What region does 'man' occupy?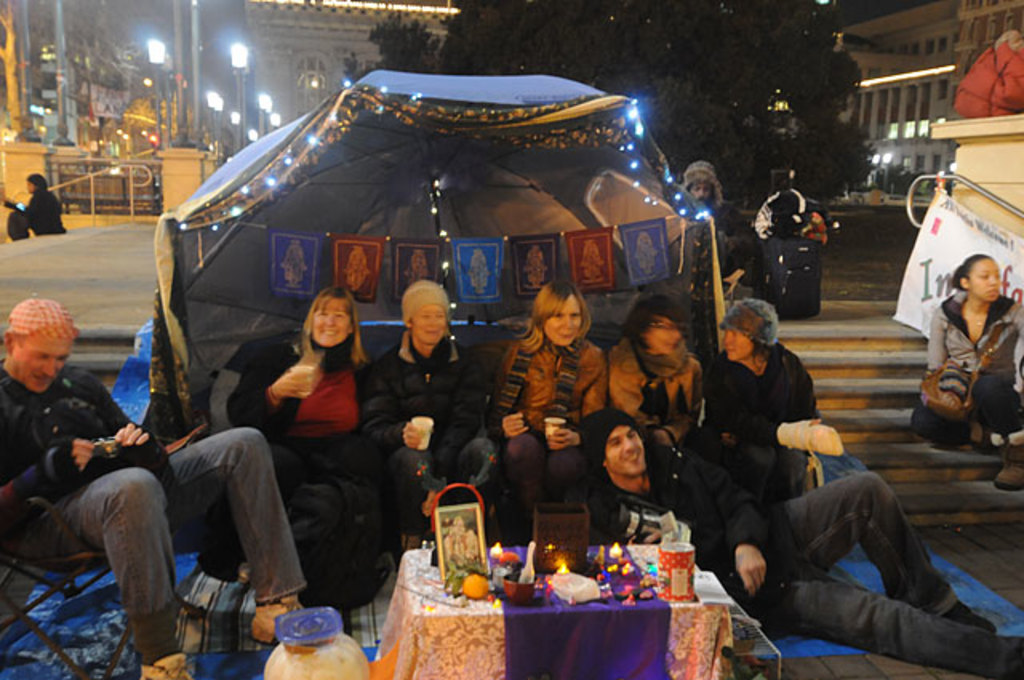
{"left": 574, "top": 406, "right": 1022, "bottom": 678}.
